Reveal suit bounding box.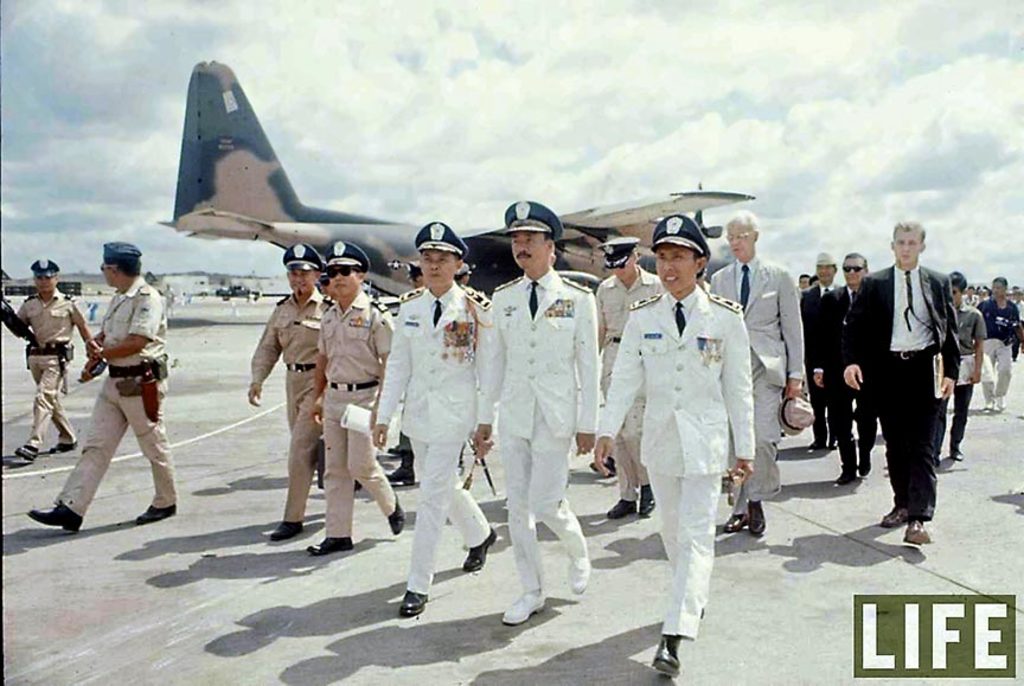
Revealed: bbox=(845, 251, 961, 545).
